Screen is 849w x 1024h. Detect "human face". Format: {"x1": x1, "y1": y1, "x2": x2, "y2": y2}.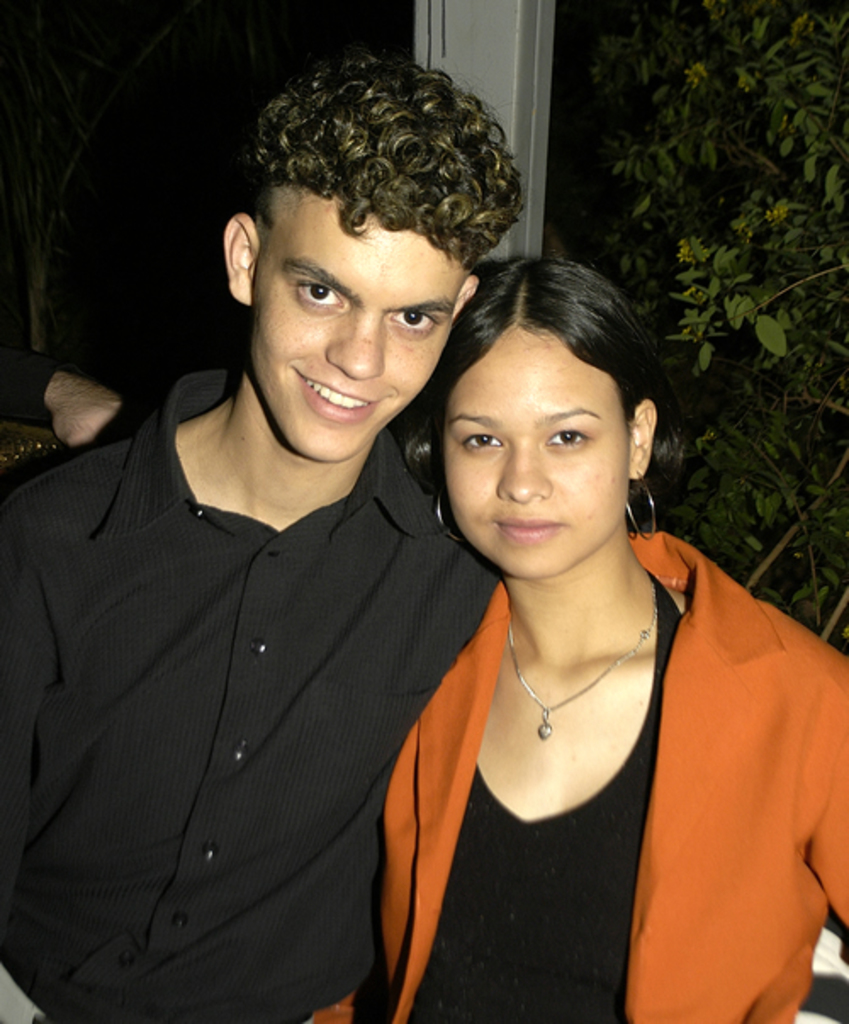
{"x1": 453, "y1": 324, "x2": 632, "y2": 581}.
